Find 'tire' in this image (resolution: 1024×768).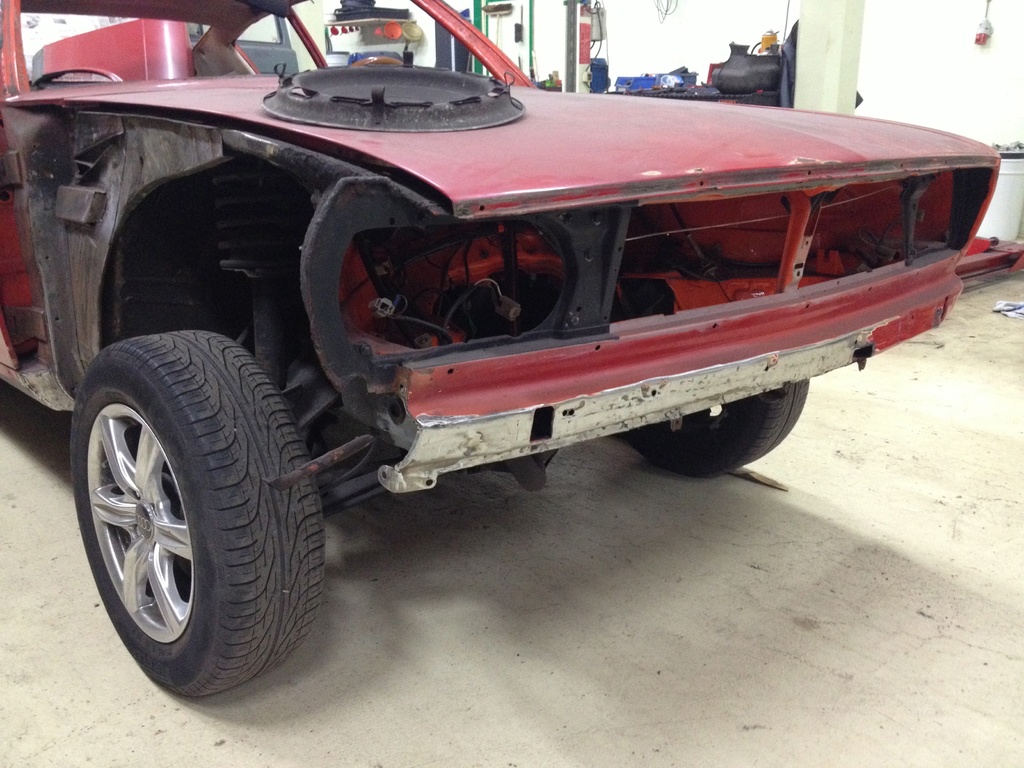
pyautogui.locateOnScreen(623, 379, 810, 478).
